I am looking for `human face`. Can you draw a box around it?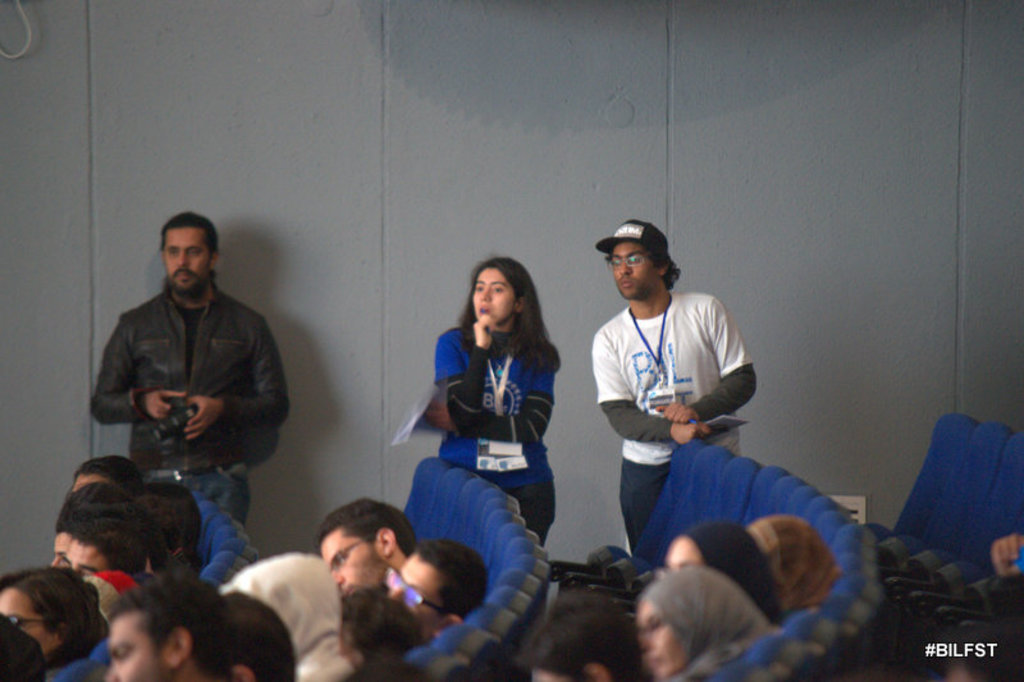
Sure, the bounding box is select_region(325, 530, 392, 595).
